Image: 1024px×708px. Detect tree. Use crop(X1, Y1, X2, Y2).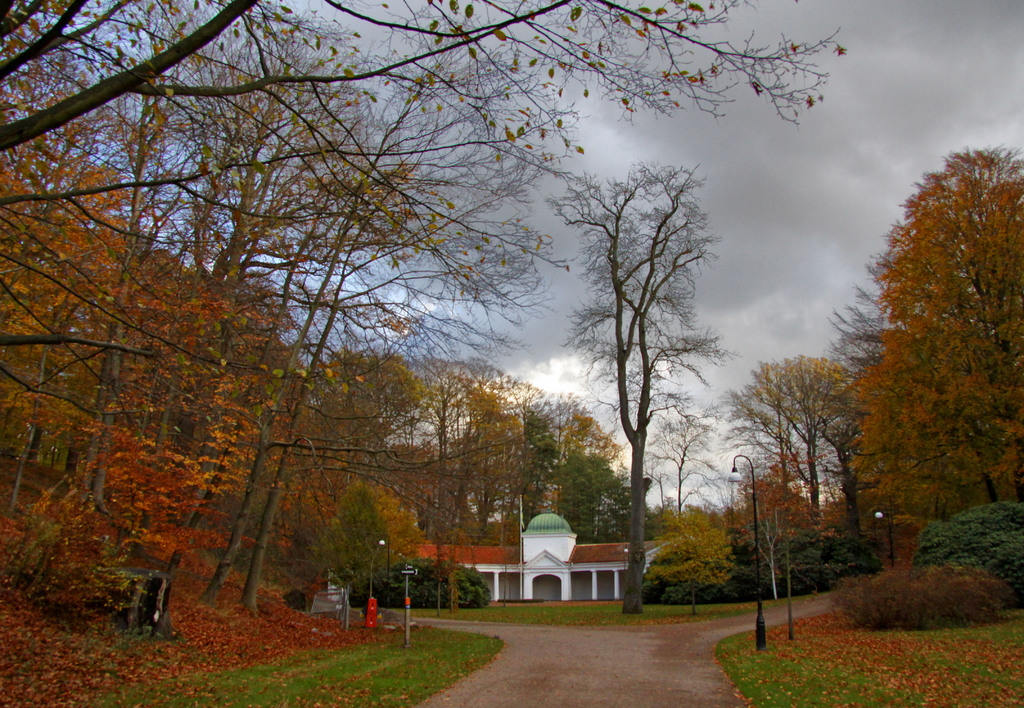
crop(719, 343, 859, 584).
